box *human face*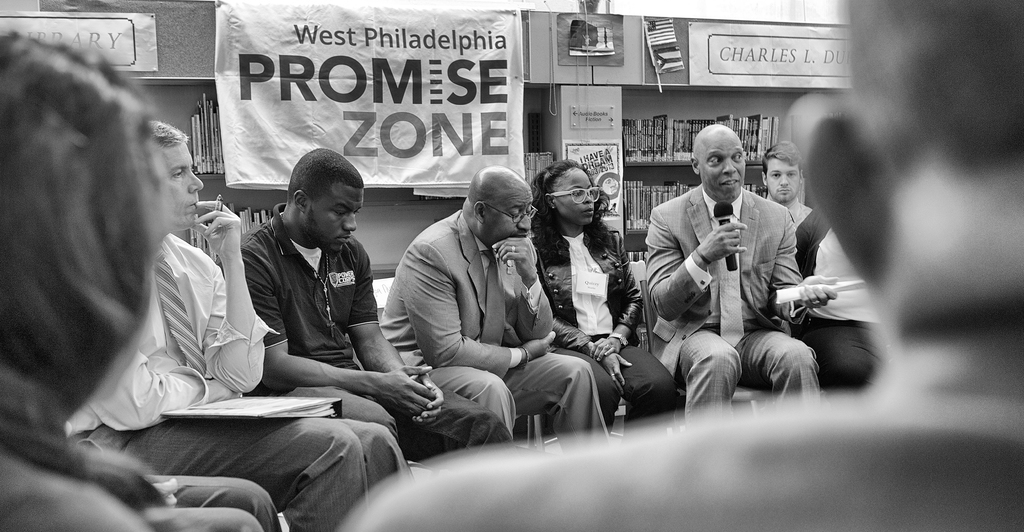
select_region(768, 159, 799, 202)
